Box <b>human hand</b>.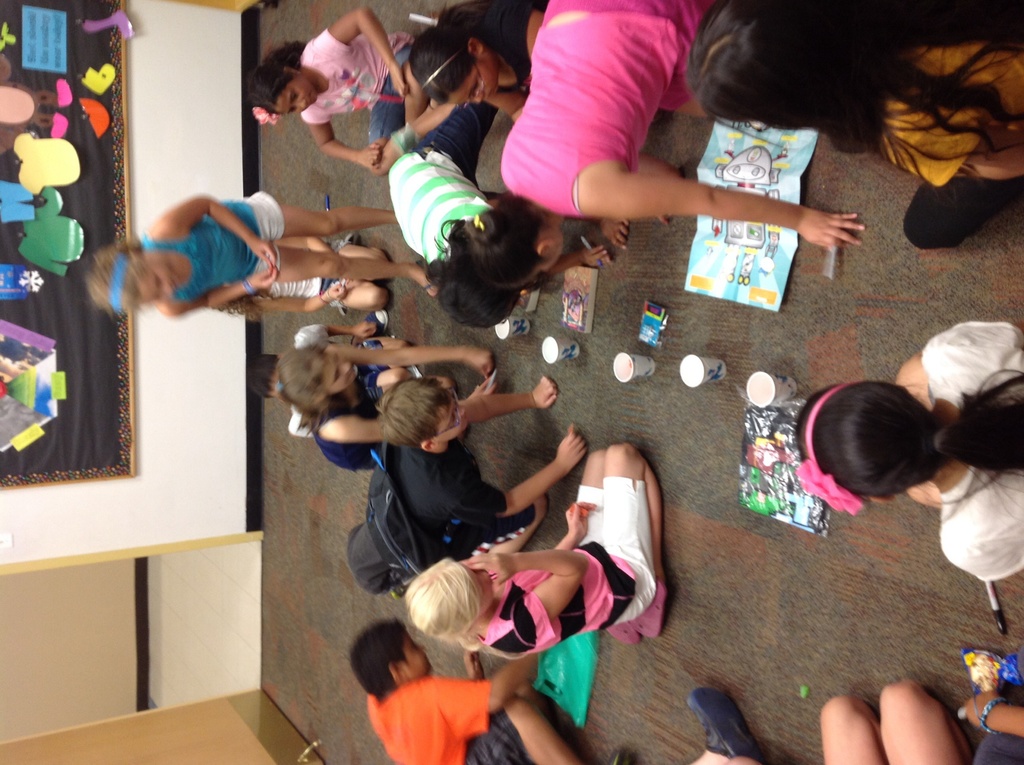
select_region(470, 551, 515, 583).
